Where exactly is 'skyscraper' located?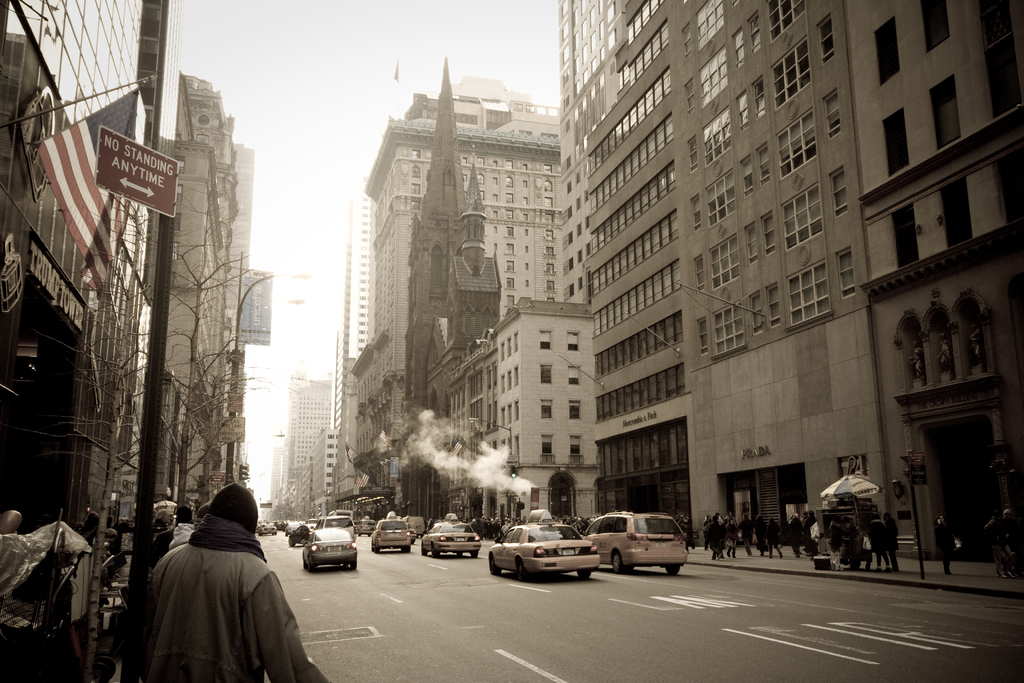
Its bounding box is pyautogui.locateOnScreen(426, 290, 596, 523).
